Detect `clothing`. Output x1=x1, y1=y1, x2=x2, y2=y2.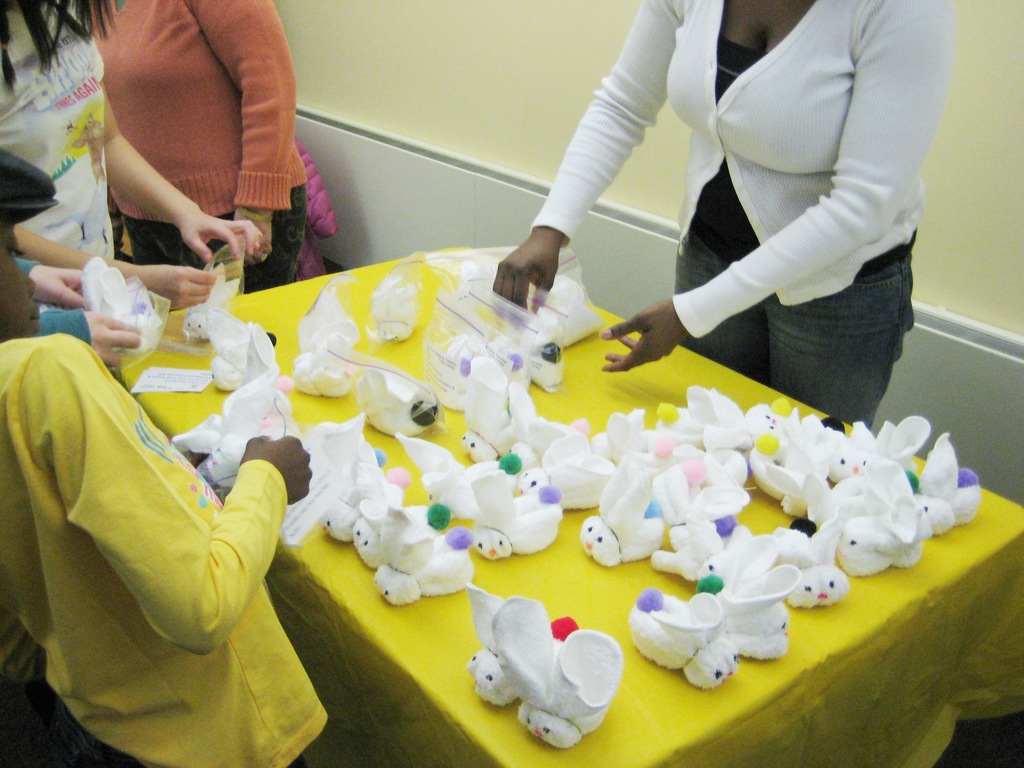
x1=0, y1=0, x2=126, y2=276.
